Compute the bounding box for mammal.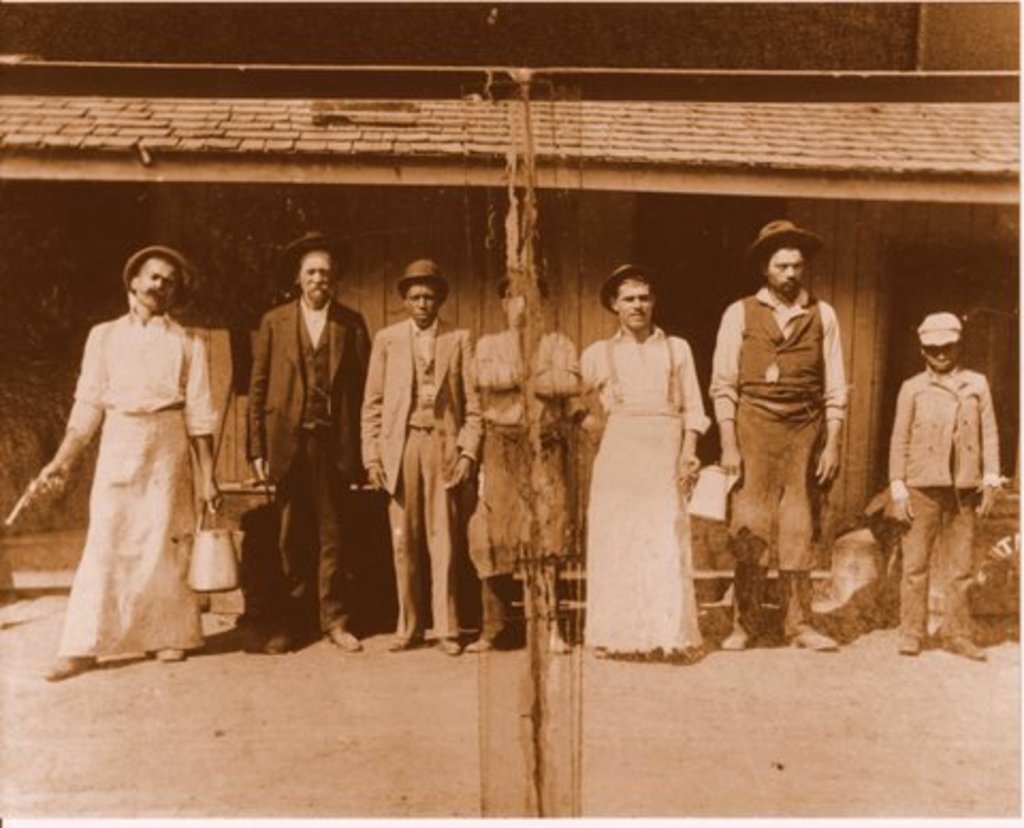
578/256/710/659.
